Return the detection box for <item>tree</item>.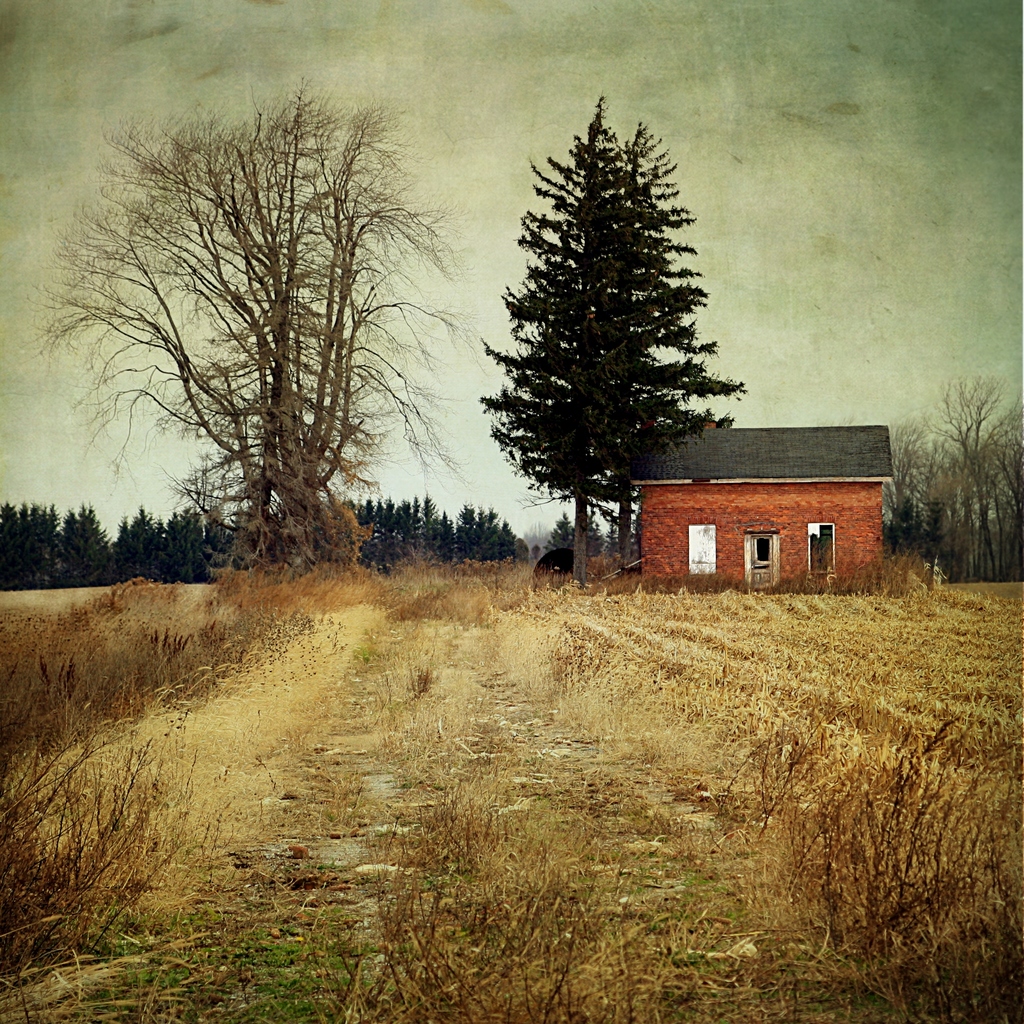
[left=0, top=476, right=538, bottom=588].
